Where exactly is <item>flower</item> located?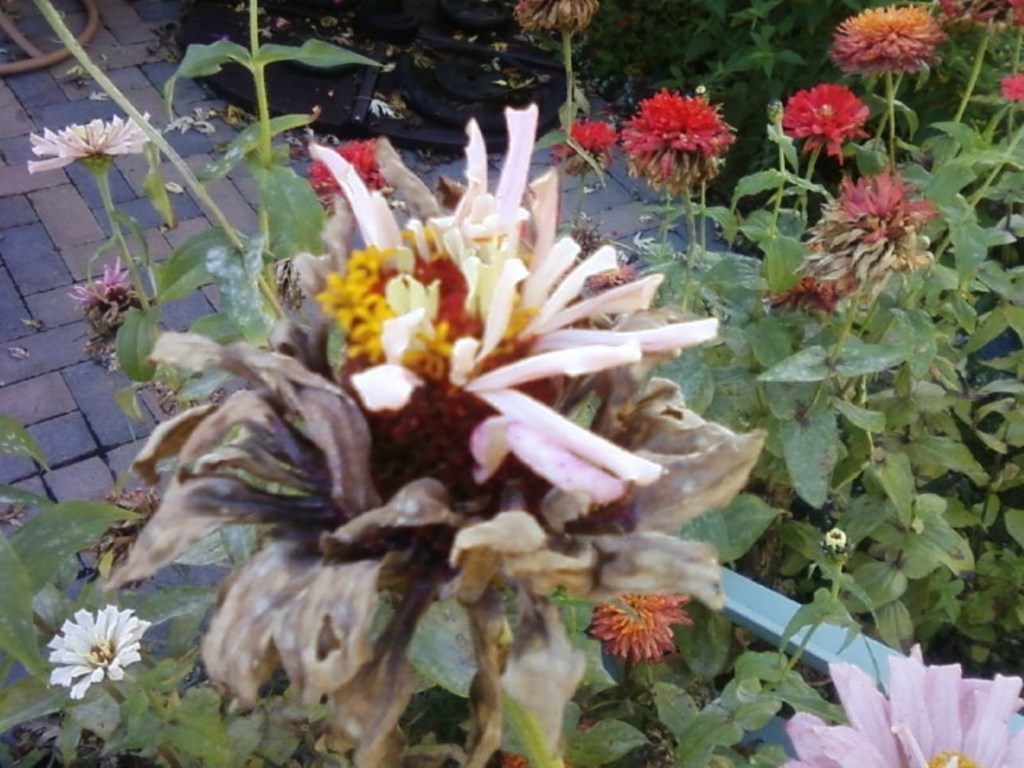
Its bounding box is <box>831,0,947,72</box>.
